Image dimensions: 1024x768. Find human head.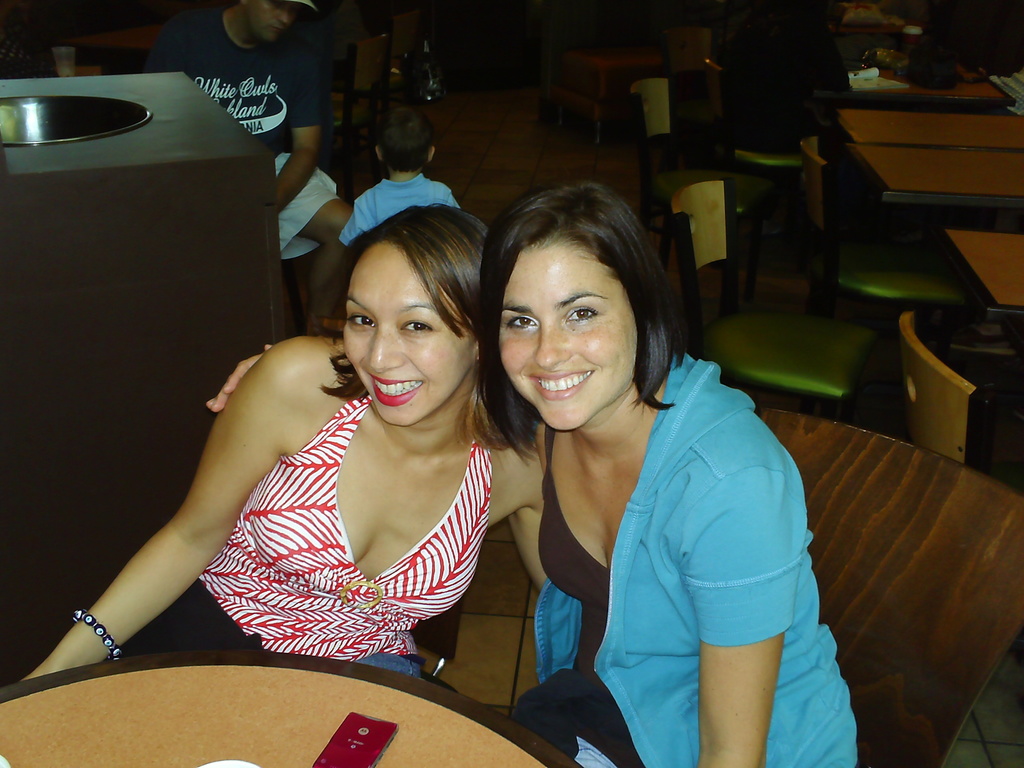
detection(341, 205, 495, 428).
